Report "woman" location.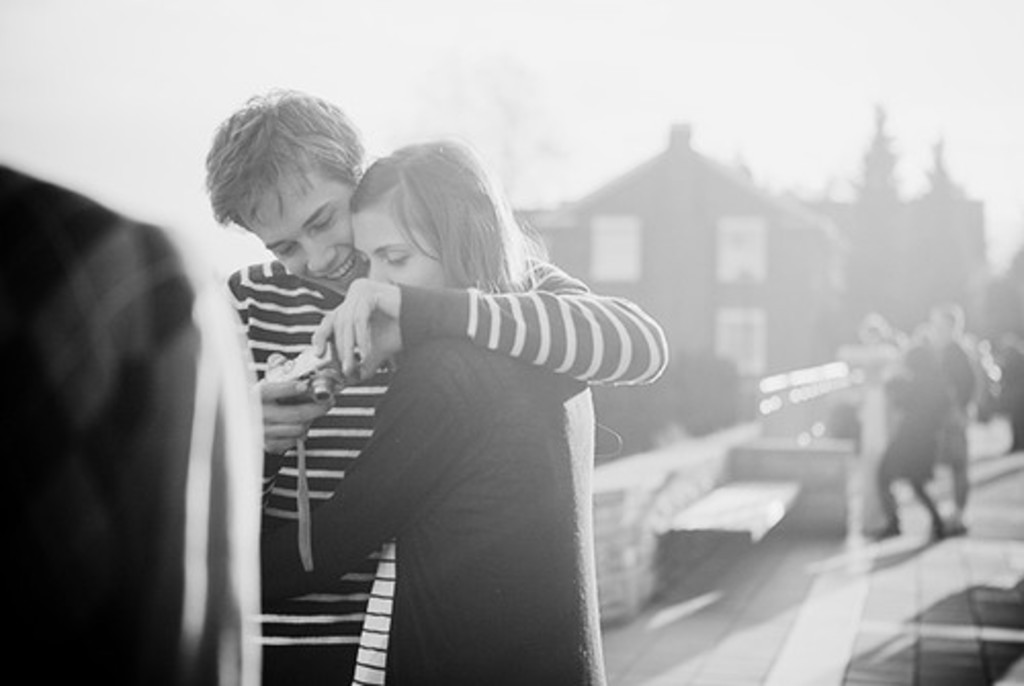
Report: bbox=(834, 311, 901, 467).
